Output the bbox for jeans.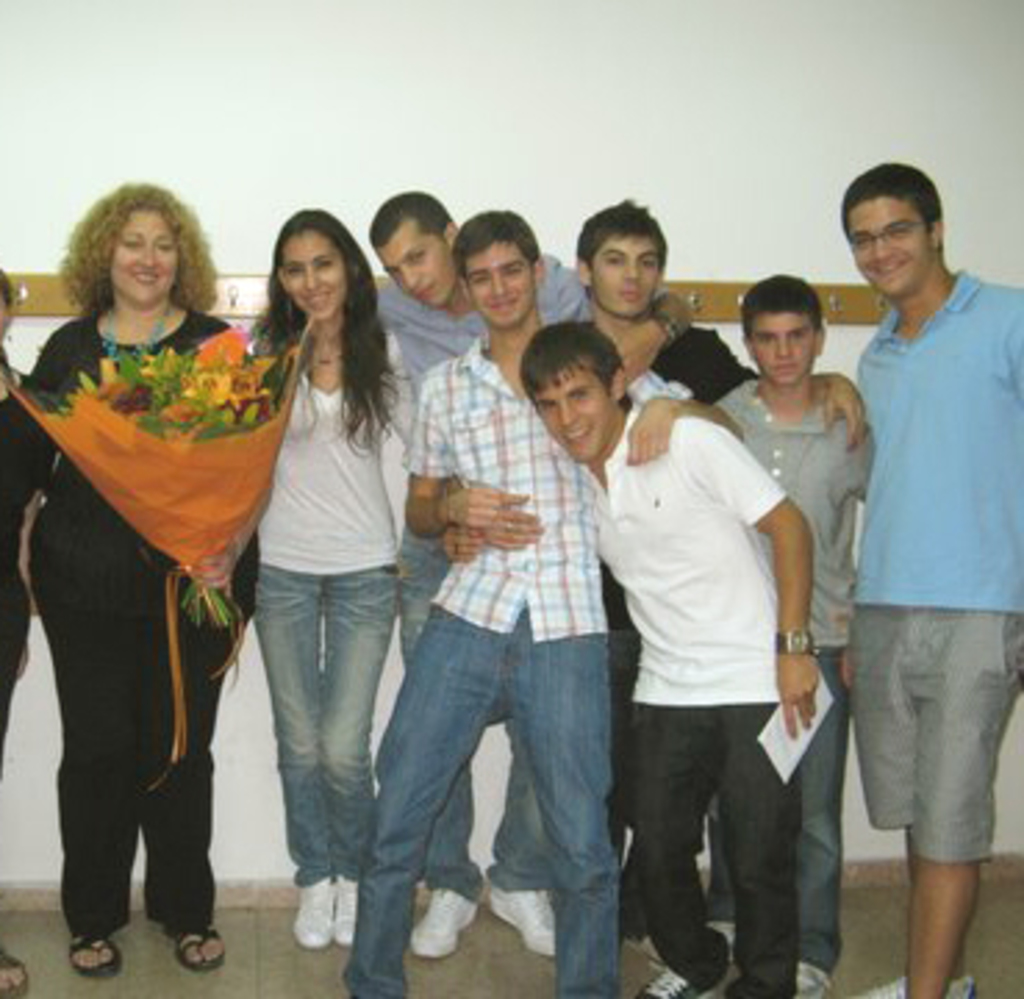
{"left": 11, "top": 527, "right": 258, "bottom": 930}.
